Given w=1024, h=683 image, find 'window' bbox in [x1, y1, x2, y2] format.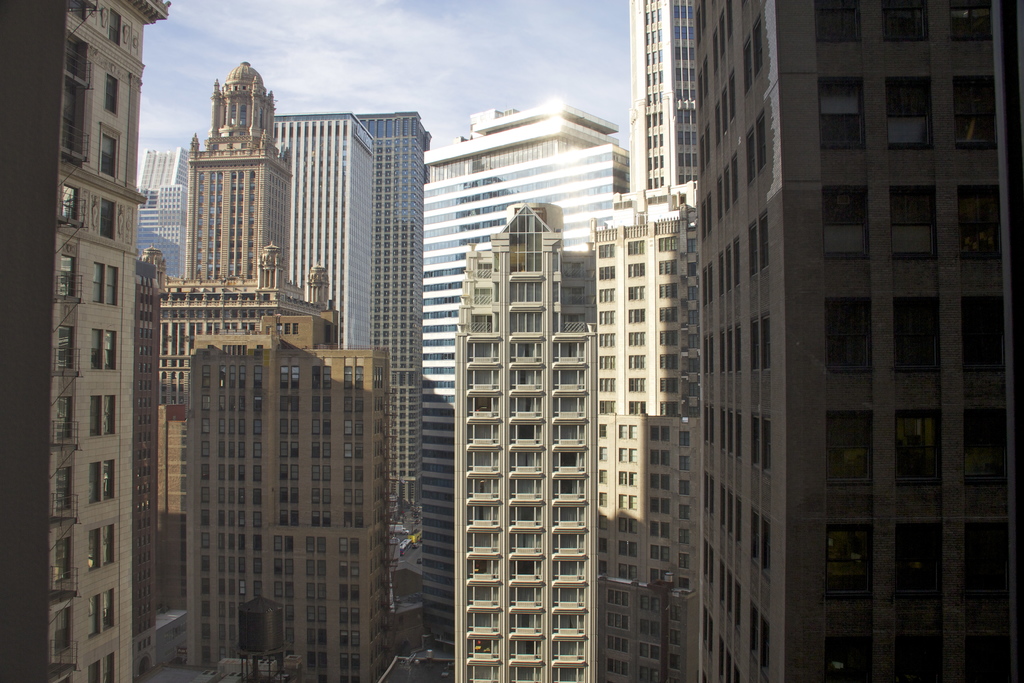
[89, 595, 104, 641].
